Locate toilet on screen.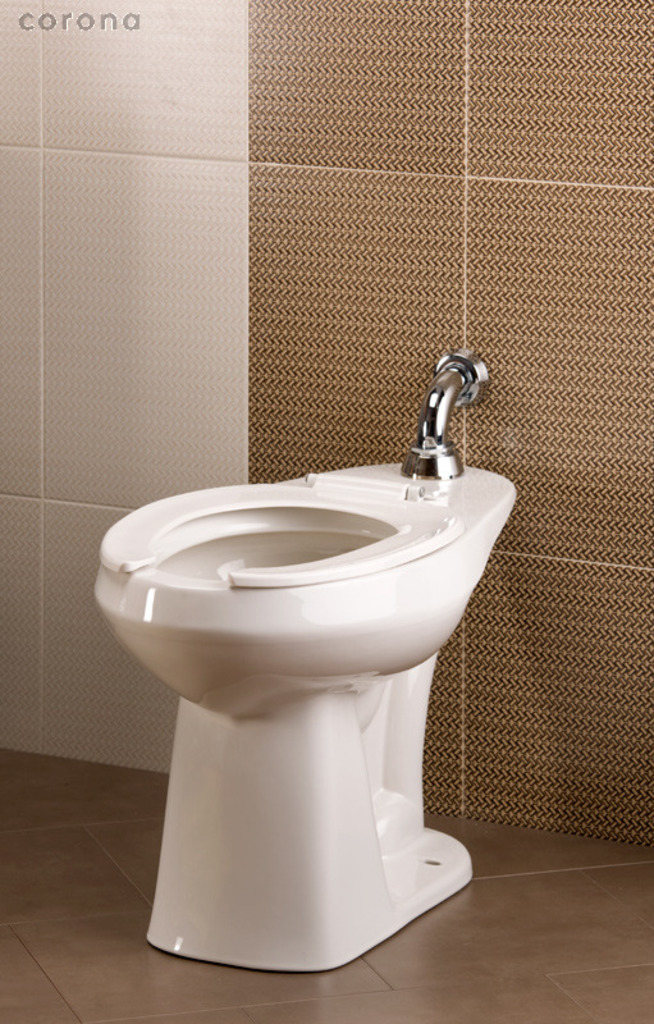
On screen at 88 458 516 982.
